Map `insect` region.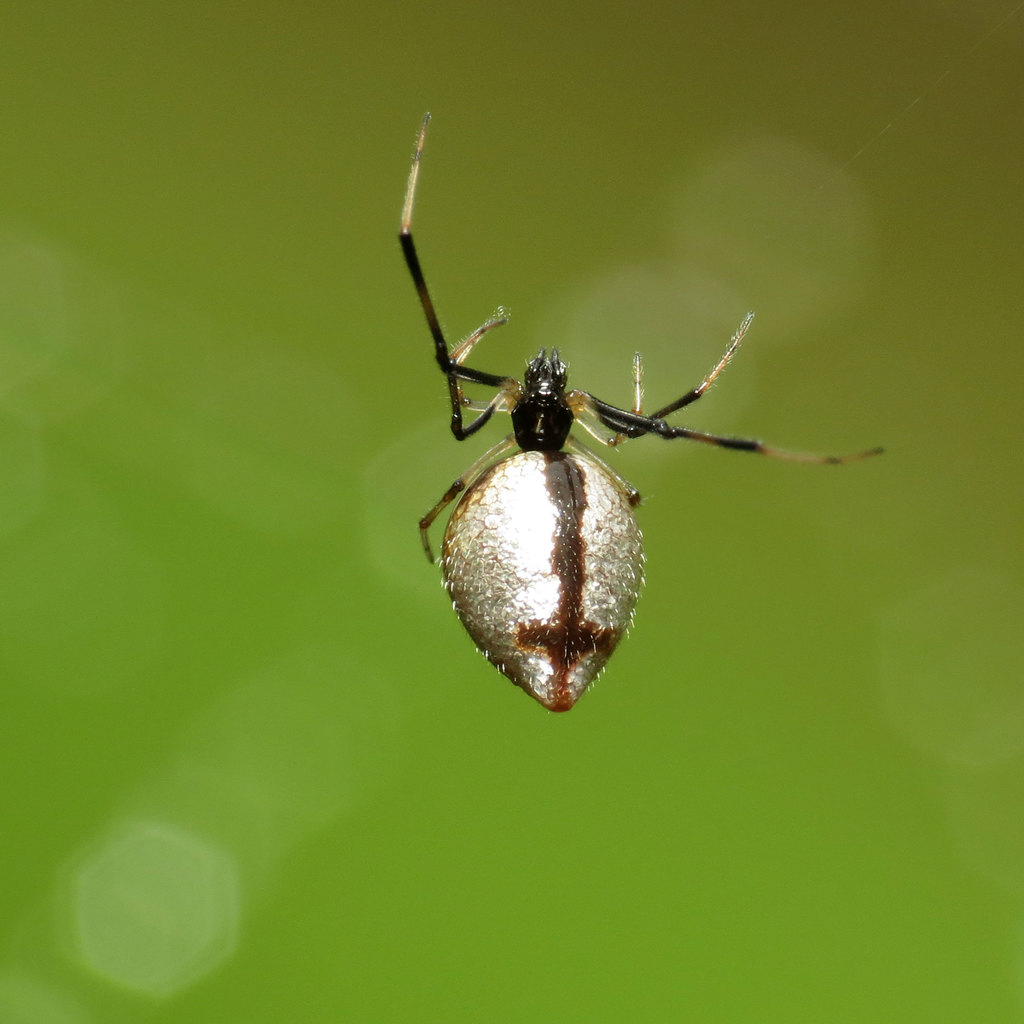
Mapped to 394, 106, 886, 717.
